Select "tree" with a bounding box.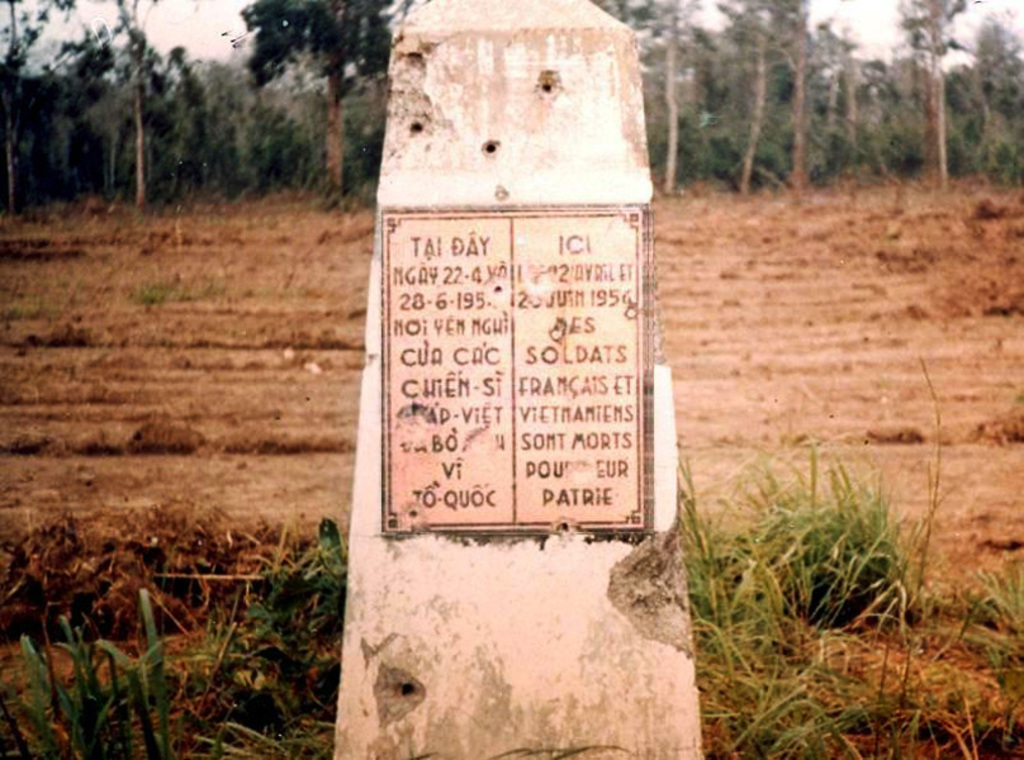
box=[637, 0, 705, 190].
